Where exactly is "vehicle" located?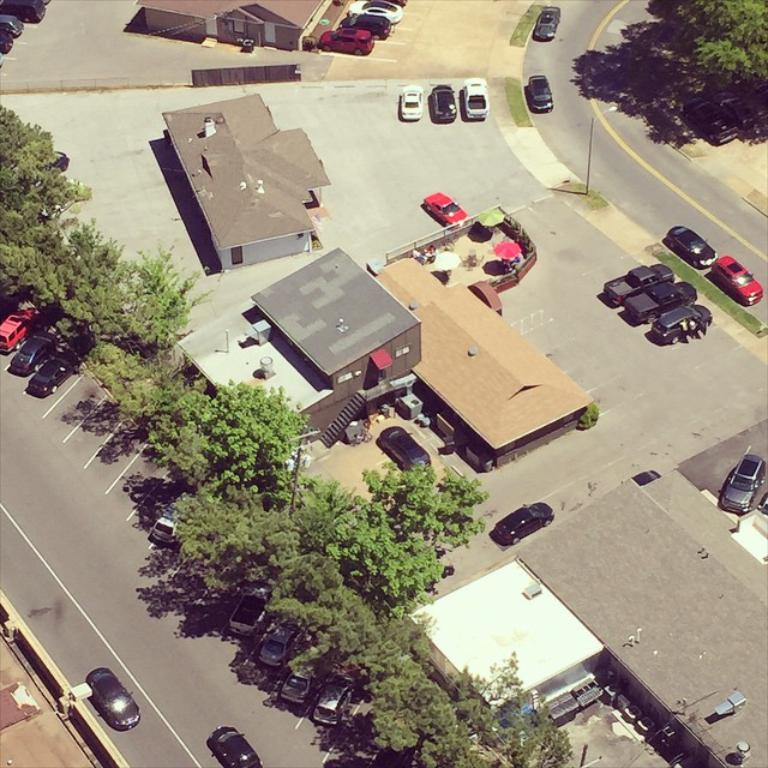
Its bounding box is <bbox>23, 348, 84, 397</bbox>.
